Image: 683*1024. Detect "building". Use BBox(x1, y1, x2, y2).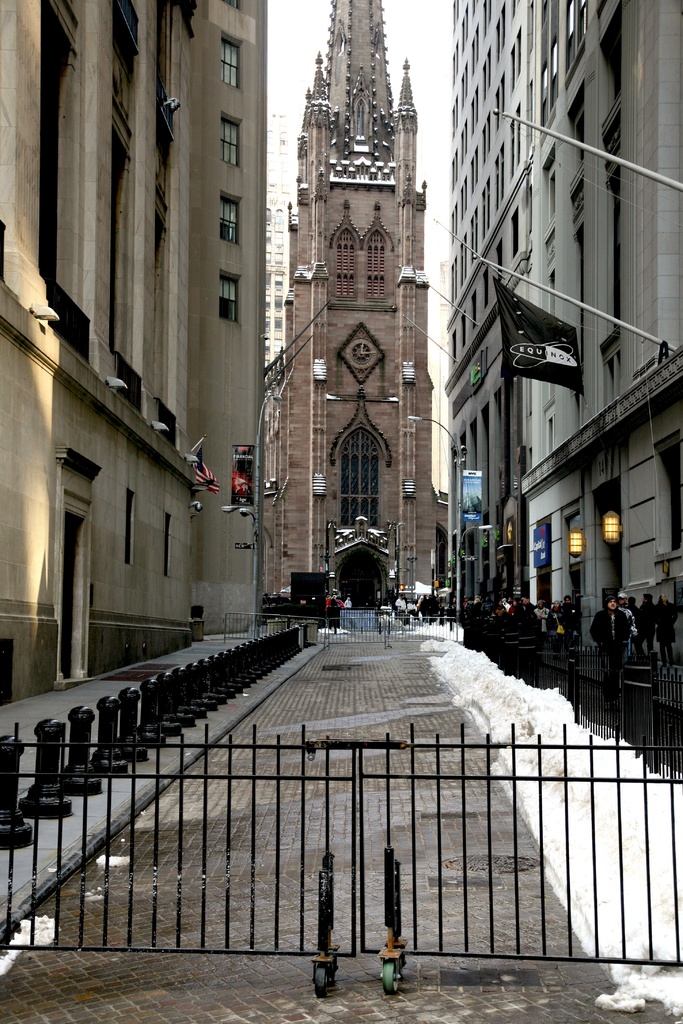
BBox(0, 0, 265, 706).
